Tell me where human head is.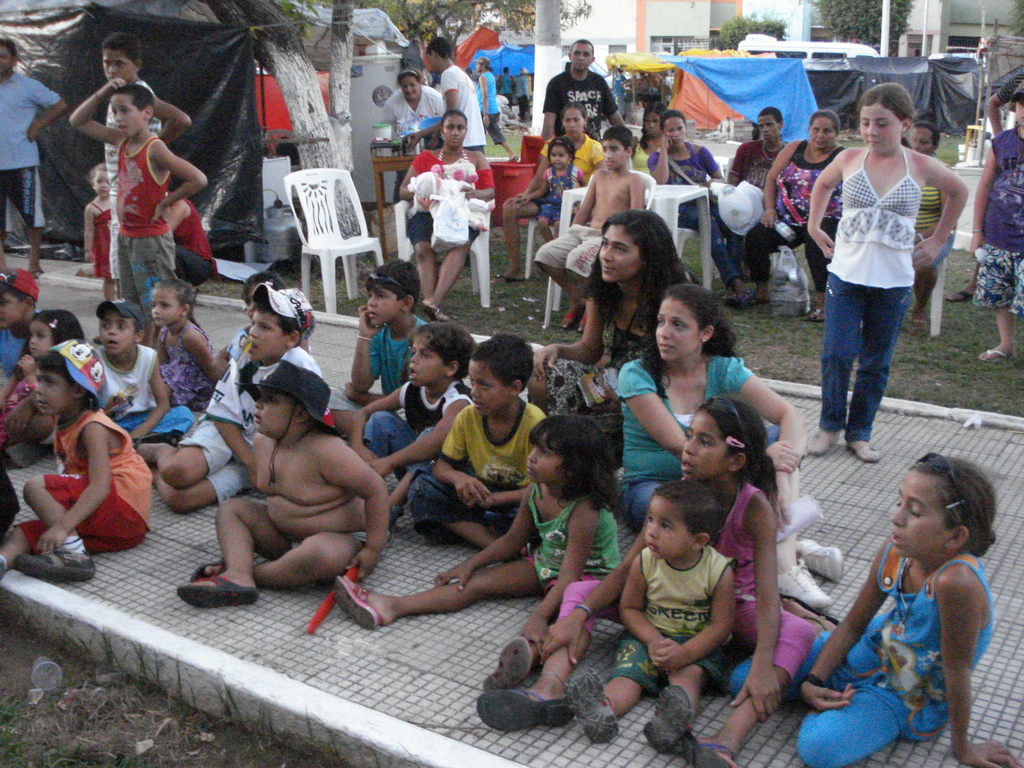
human head is at pyautogui.locateOnScreen(1011, 83, 1023, 129).
